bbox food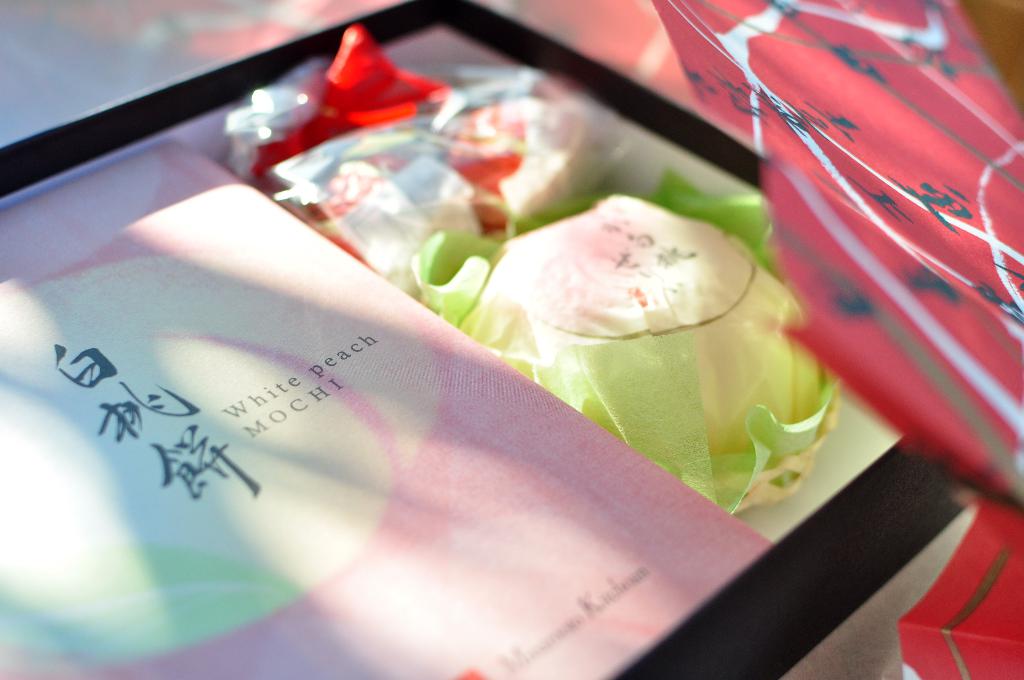
locate(471, 185, 833, 492)
